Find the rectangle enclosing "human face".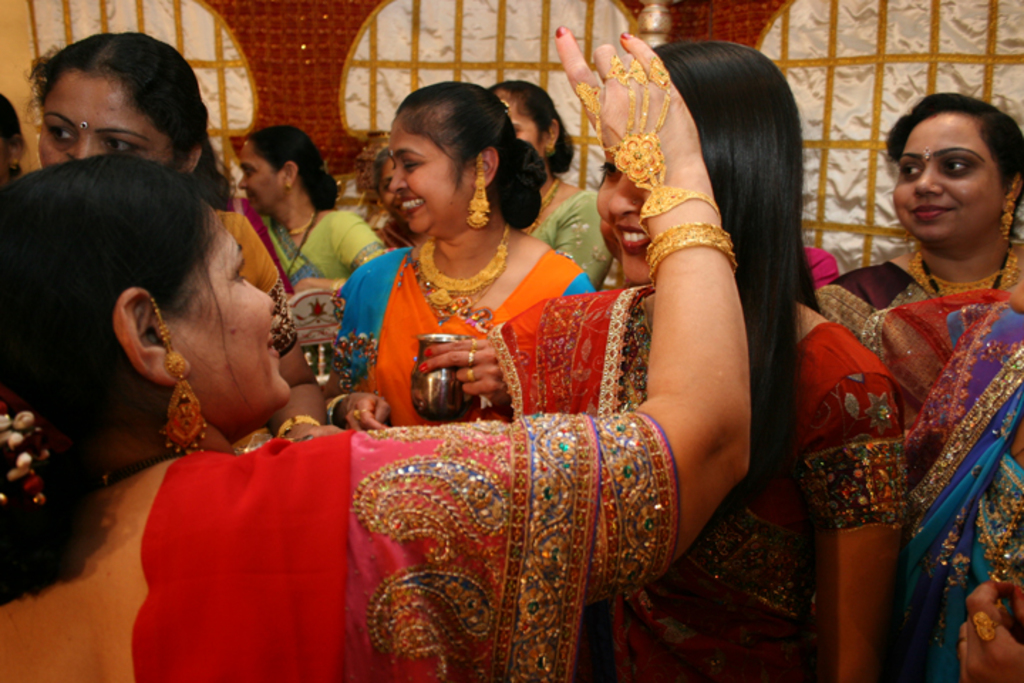
box(37, 70, 179, 166).
